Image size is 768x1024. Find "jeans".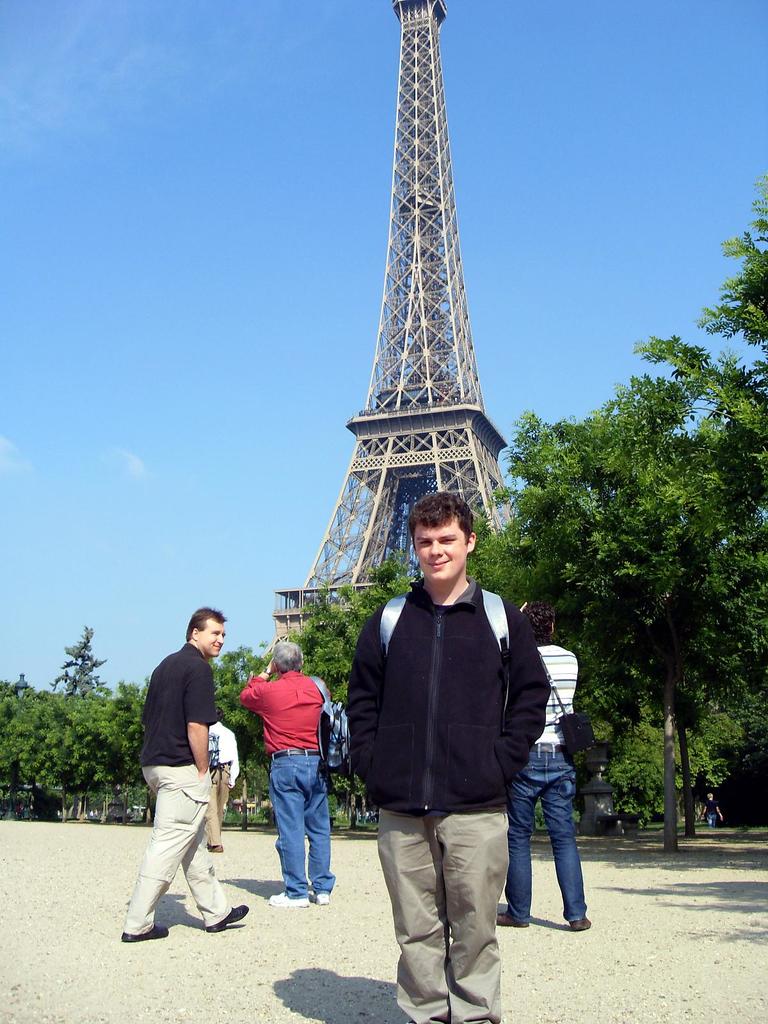
275:742:334:901.
